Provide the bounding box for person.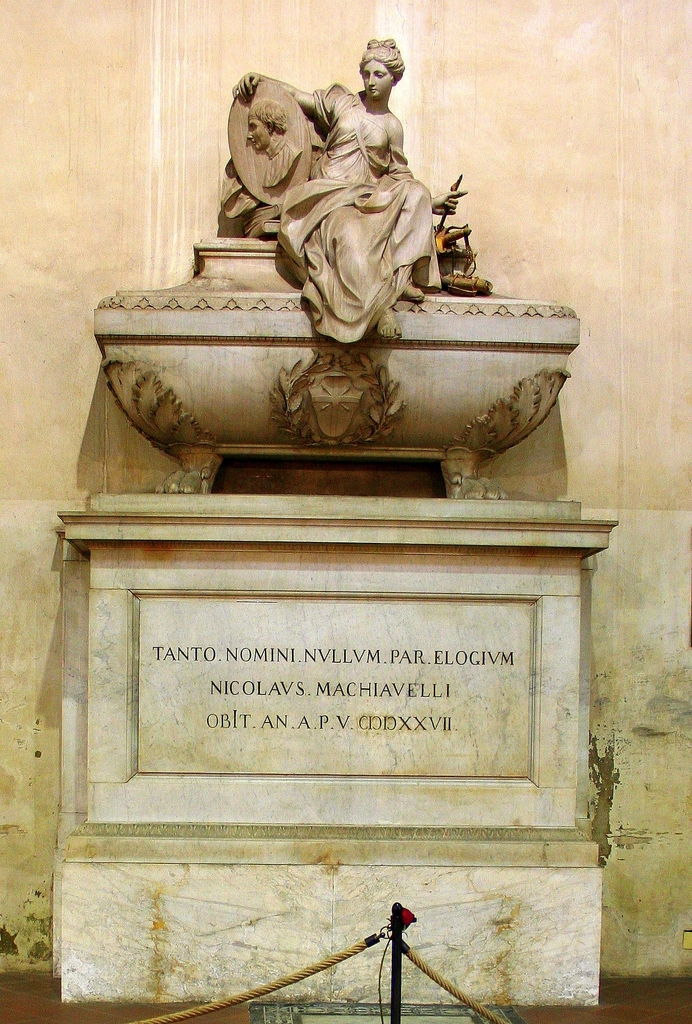
(x1=260, y1=24, x2=476, y2=375).
